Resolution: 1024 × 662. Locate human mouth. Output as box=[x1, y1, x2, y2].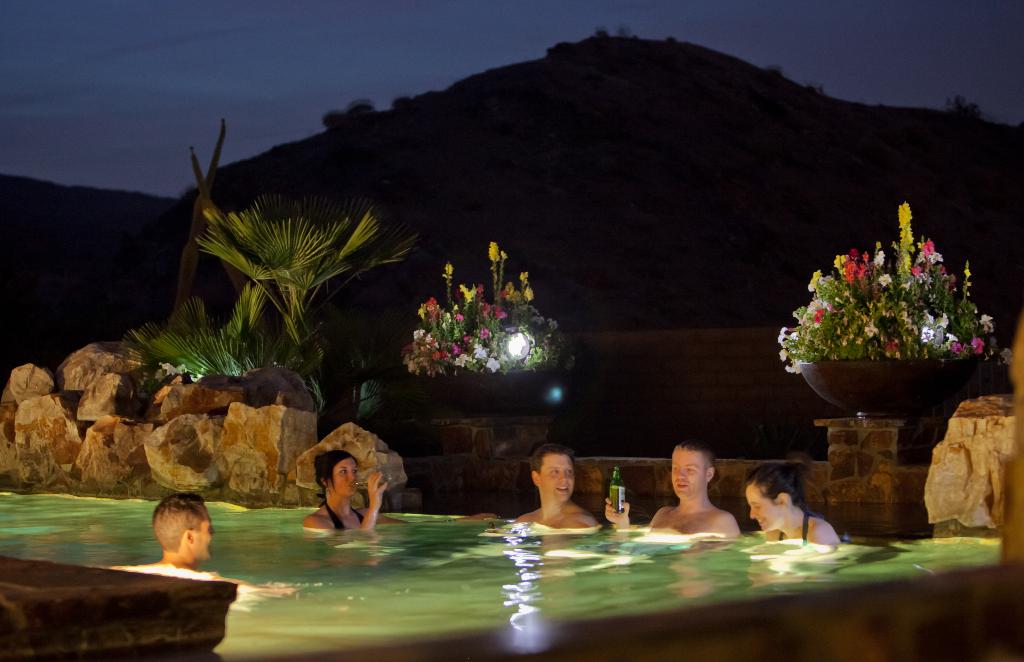
box=[752, 515, 767, 529].
